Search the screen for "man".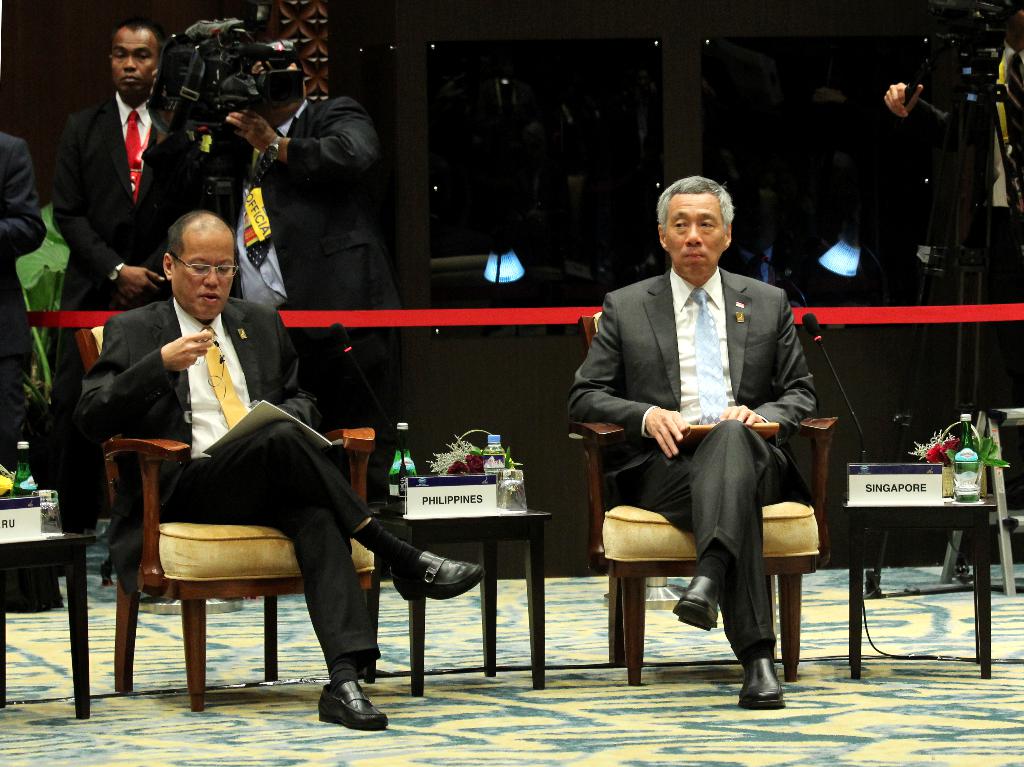
Found at [left=77, top=209, right=483, bottom=731].
